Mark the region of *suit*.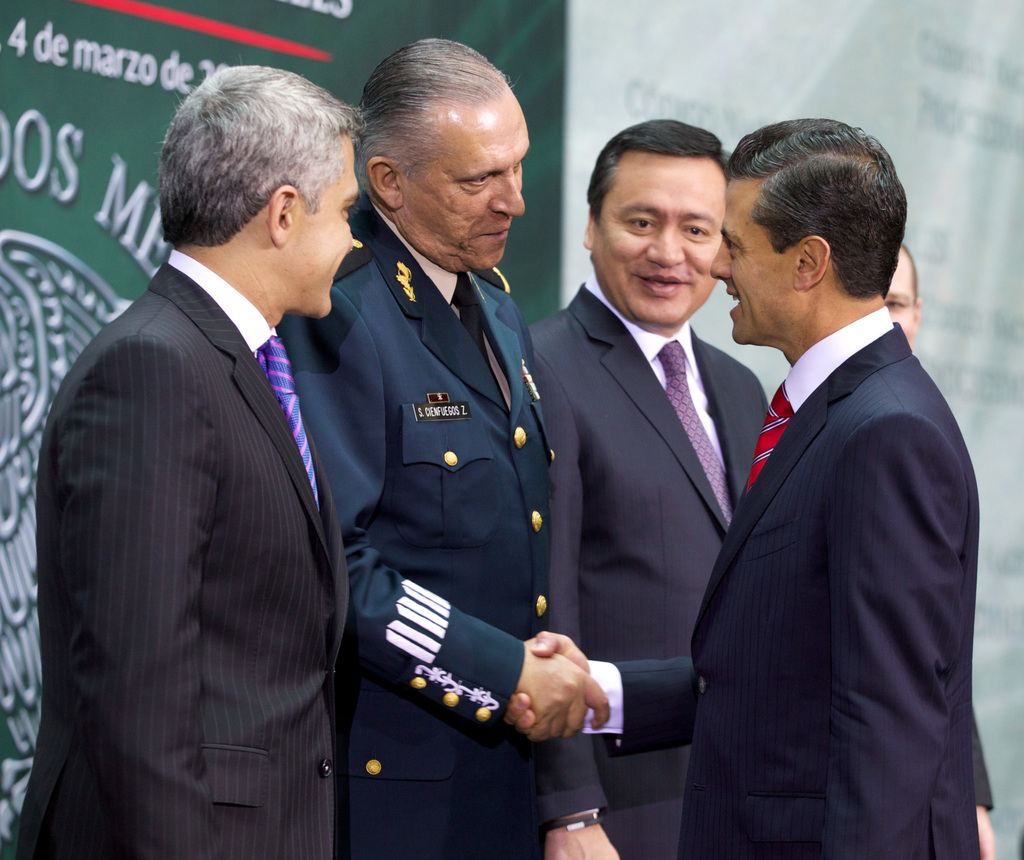
Region: bbox(574, 306, 980, 859).
